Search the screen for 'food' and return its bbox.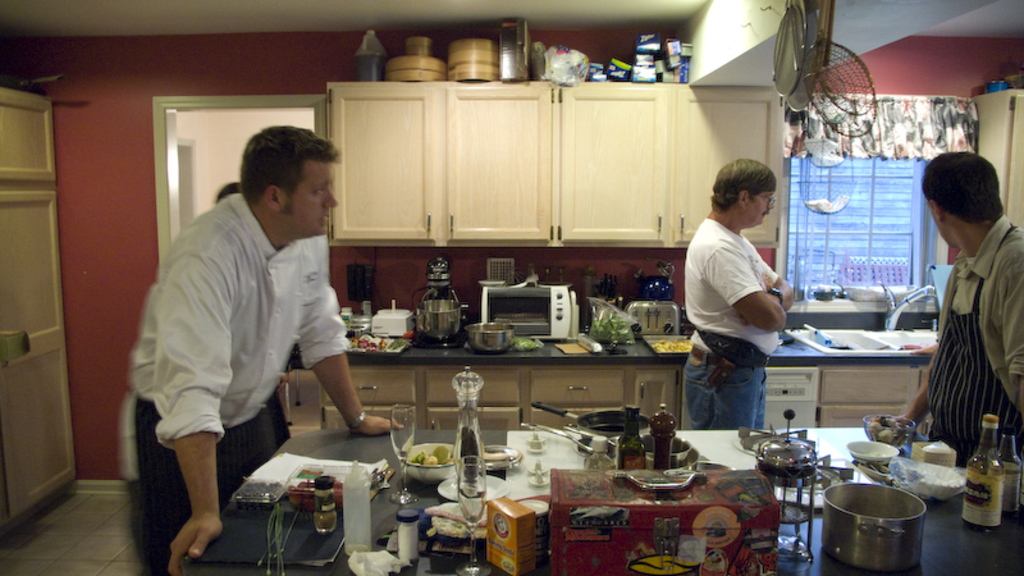
Found: x1=511 y1=333 x2=545 y2=351.
